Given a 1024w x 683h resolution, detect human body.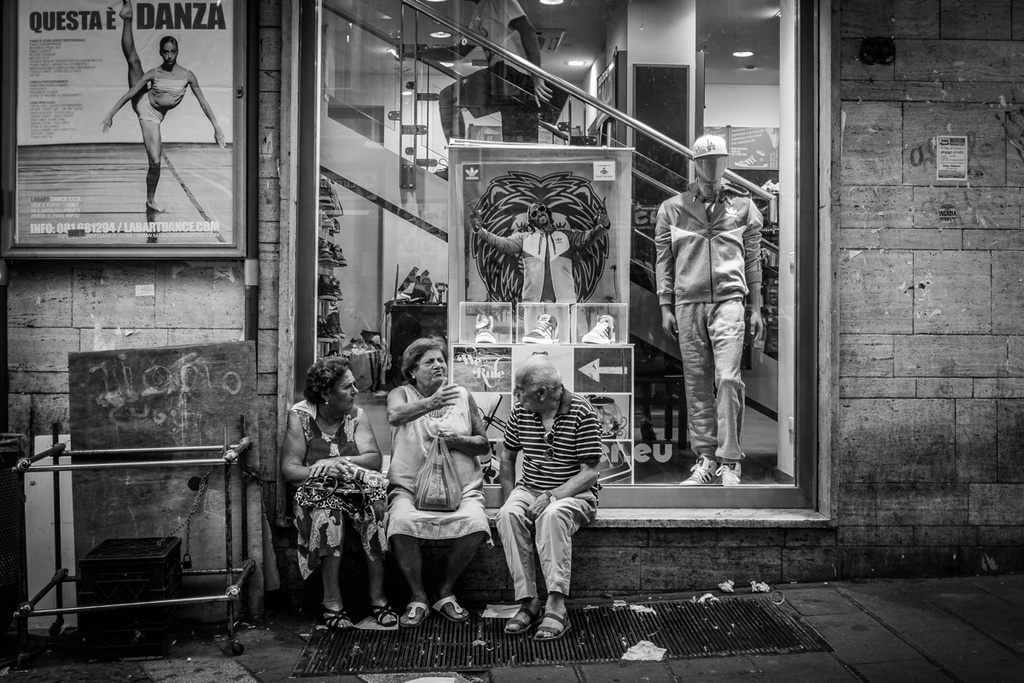
region(409, 0, 549, 183).
